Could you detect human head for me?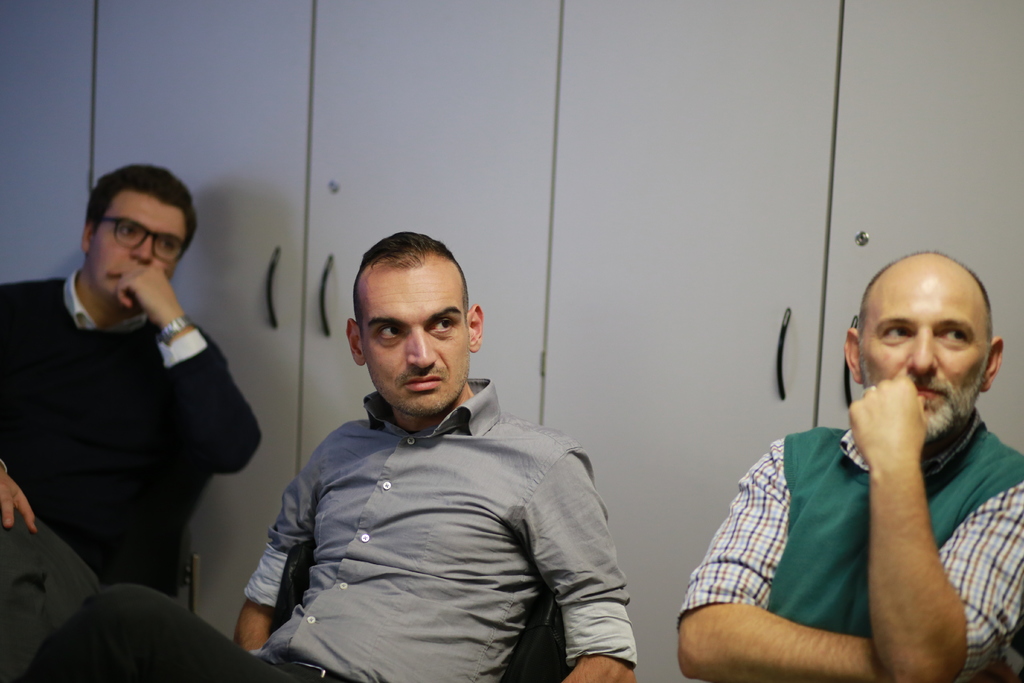
Detection result: 855:251:995:443.
